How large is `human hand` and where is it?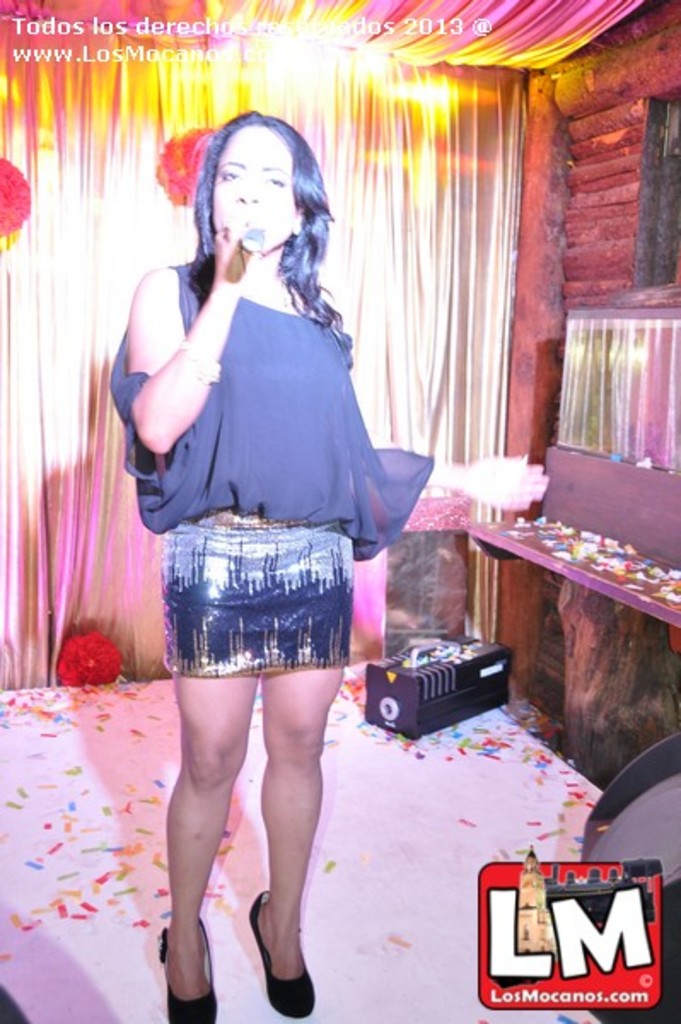
Bounding box: <region>215, 218, 265, 283</region>.
